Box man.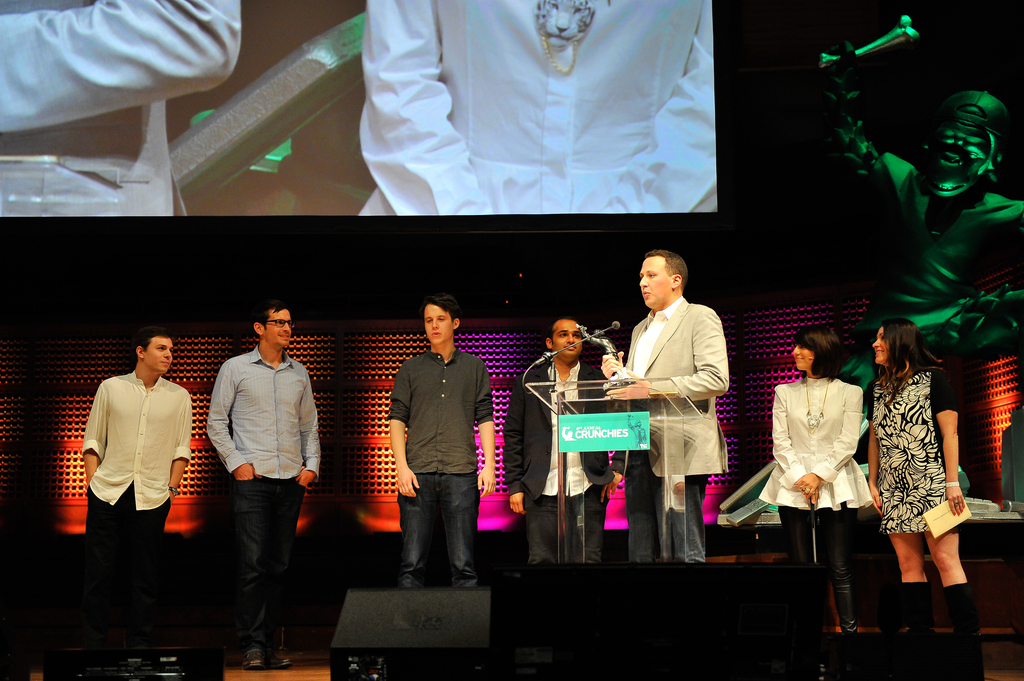
{"left": 503, "top": 317, "right": 622, "bottom": 563}.
